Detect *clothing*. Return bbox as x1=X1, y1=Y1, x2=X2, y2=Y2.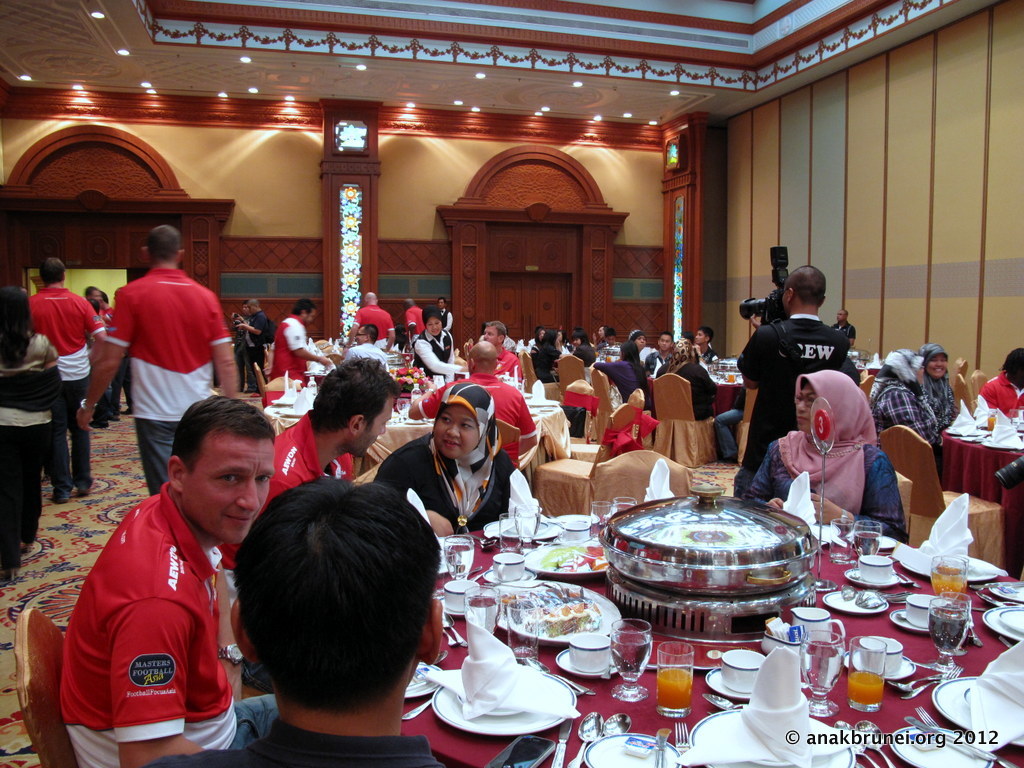
x1=974, y1=373, x2=1023, y2=419.
